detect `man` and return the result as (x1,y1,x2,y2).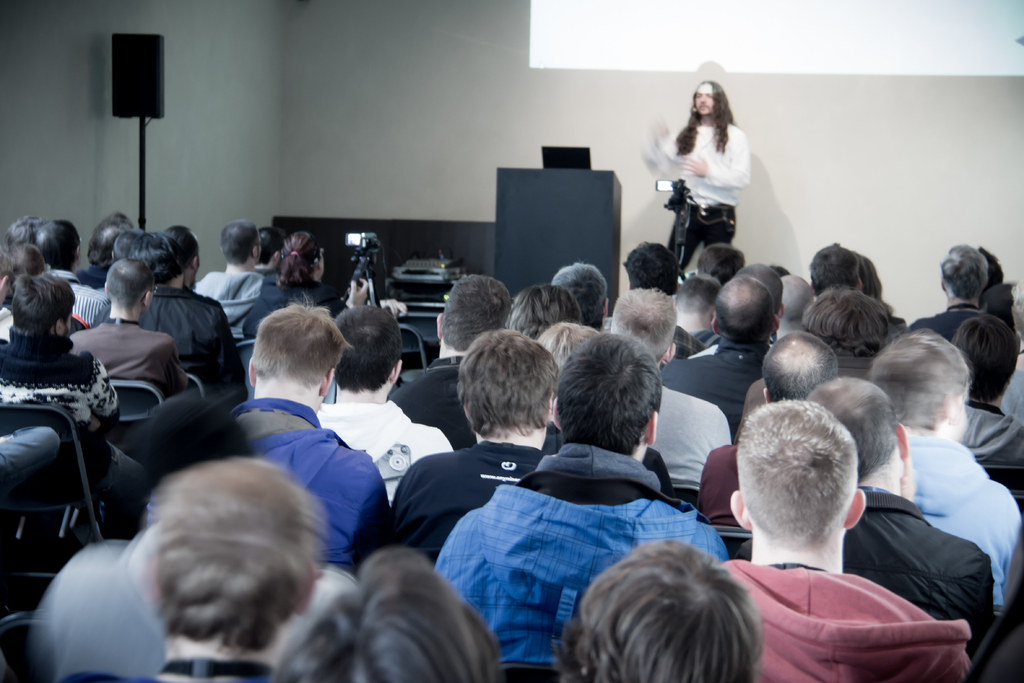
(29,407,358,680).
